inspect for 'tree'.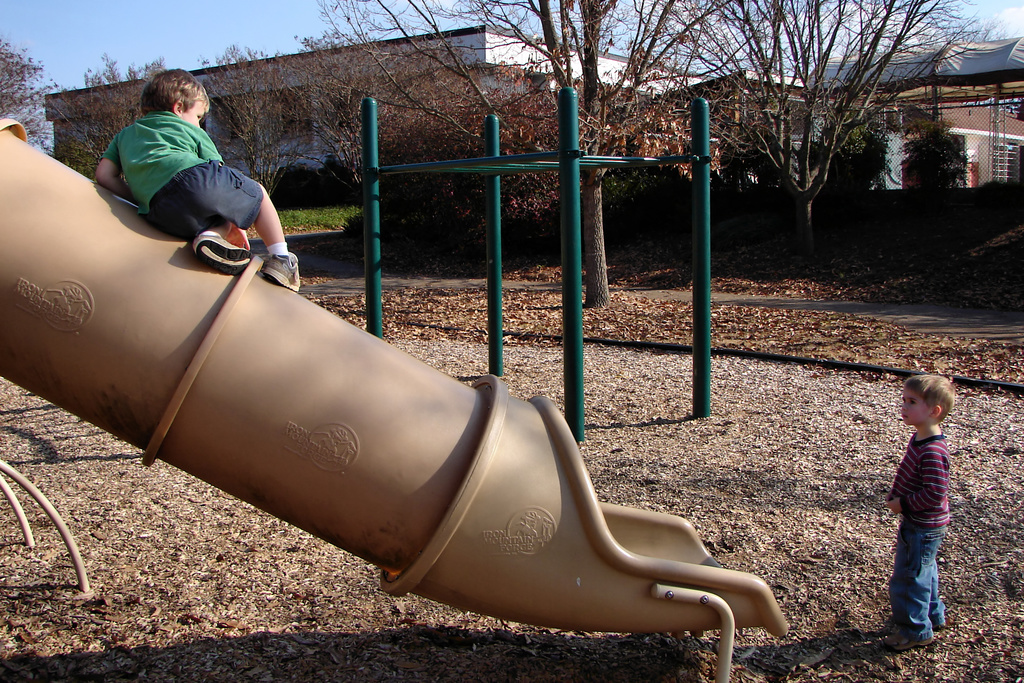
Inspection: (x1=276, y1=0, x2=819, y2=317).
